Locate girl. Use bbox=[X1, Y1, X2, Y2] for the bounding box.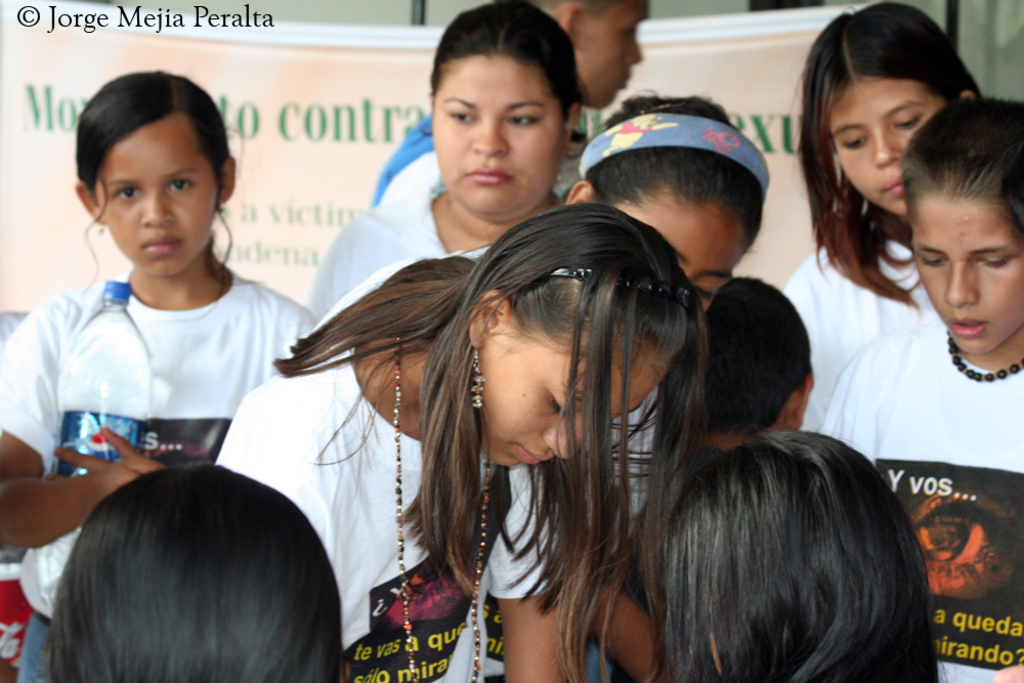
bbox=[312, 87, 768, 682].
